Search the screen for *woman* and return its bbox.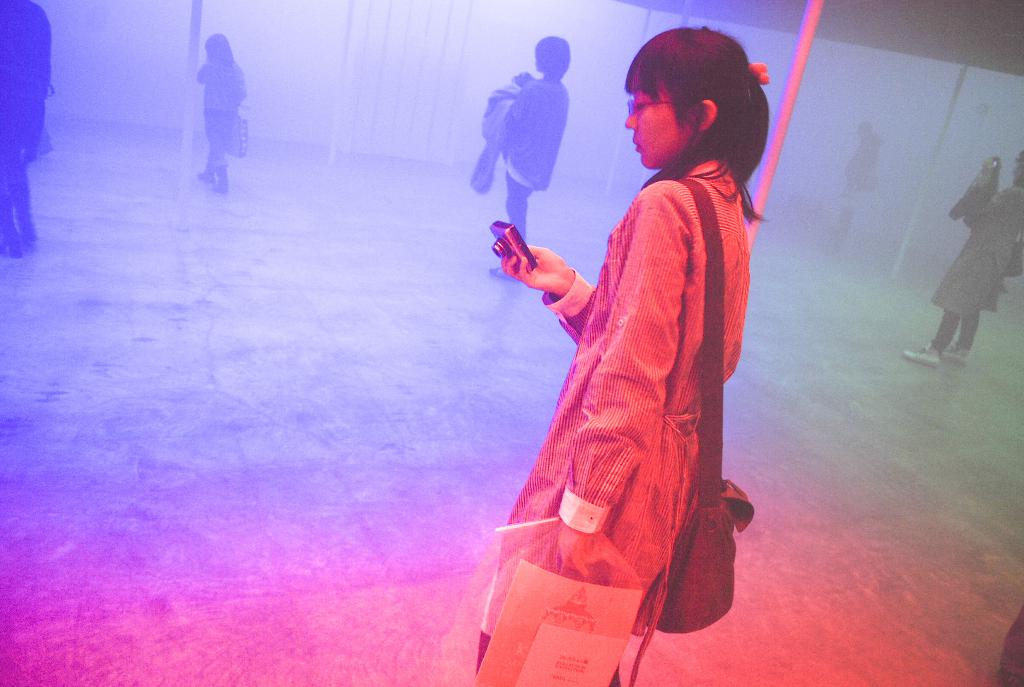
Found: <region>899, 150, 1023, 367</region>.
